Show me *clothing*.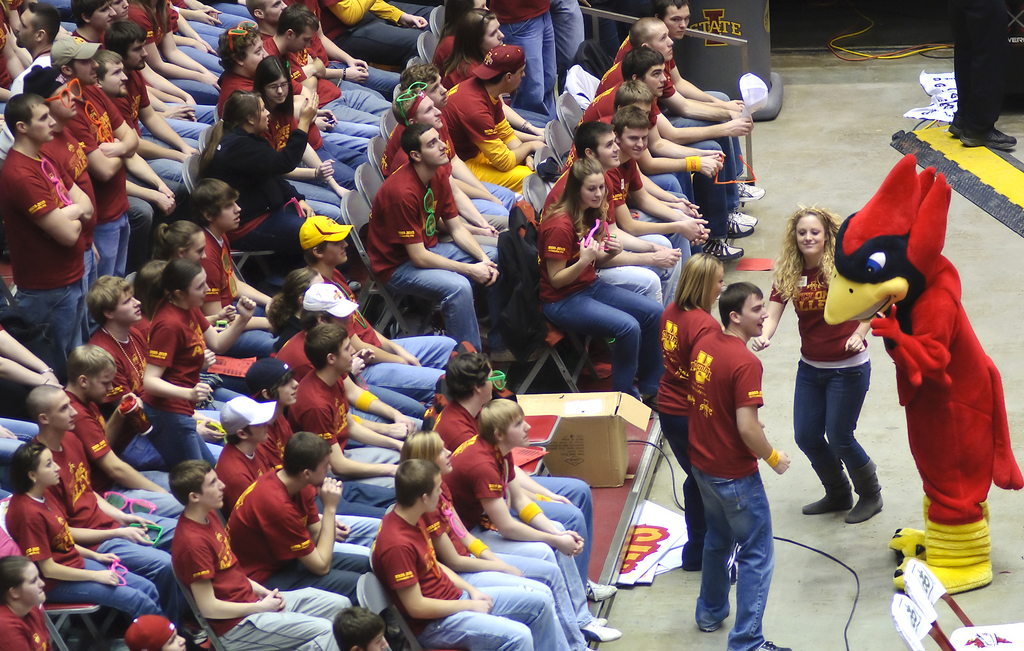
*clothing* is here: l=6, t=486, r=163, b=619.
